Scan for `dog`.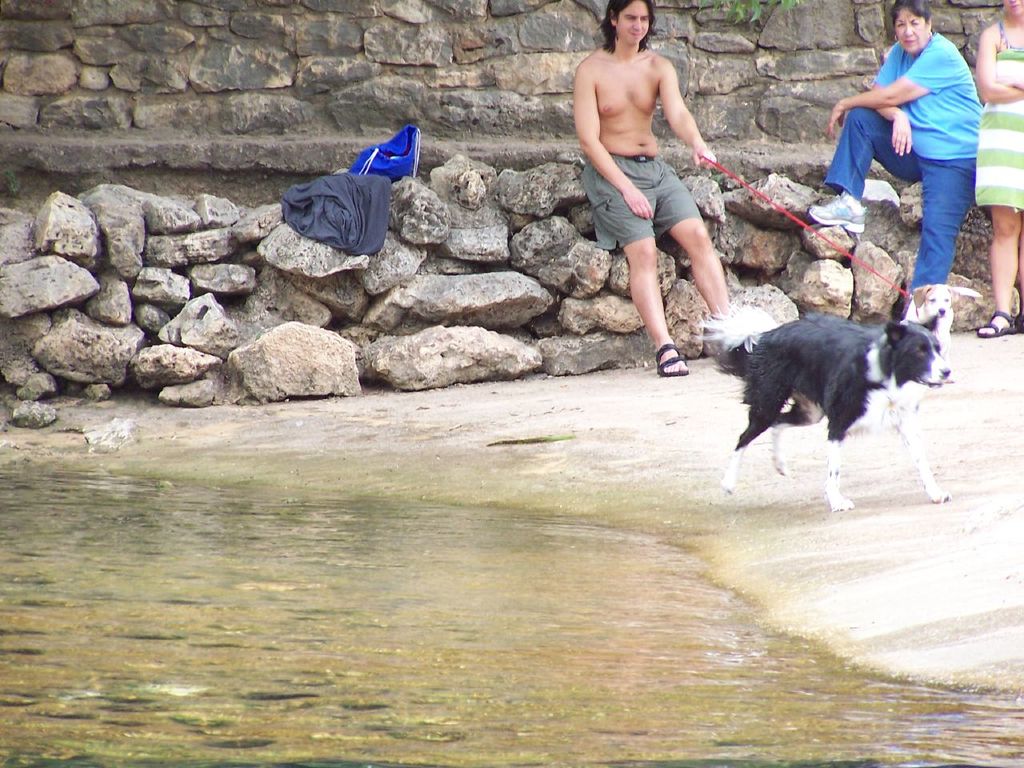
Scan result: left=906, top=282, right=956, bottom=360.
